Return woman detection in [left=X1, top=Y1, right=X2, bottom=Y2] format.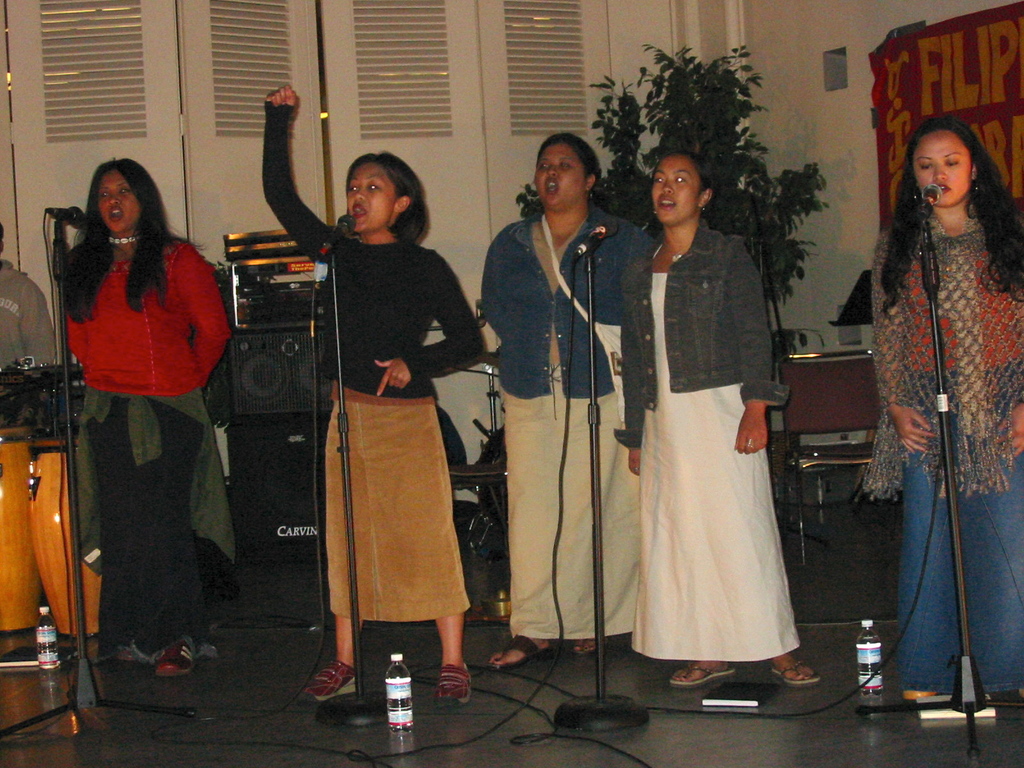
[left=876, top=109, right=1023, bottom=710].
